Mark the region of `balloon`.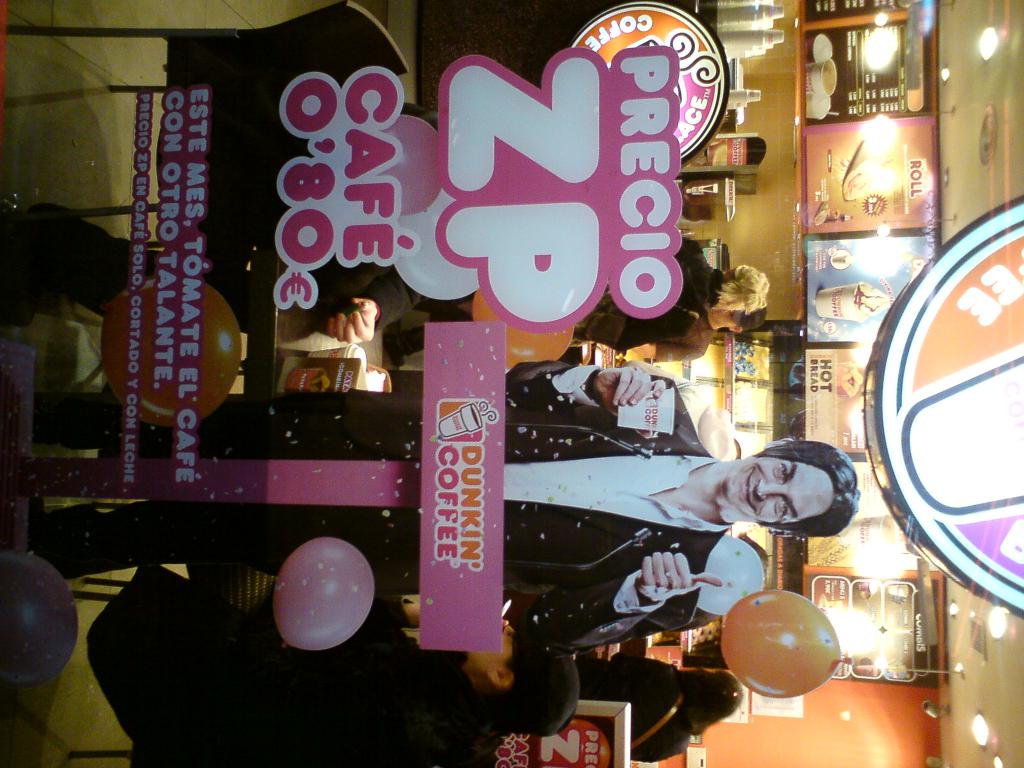
Region: detection(473, 287, 572, 369).
